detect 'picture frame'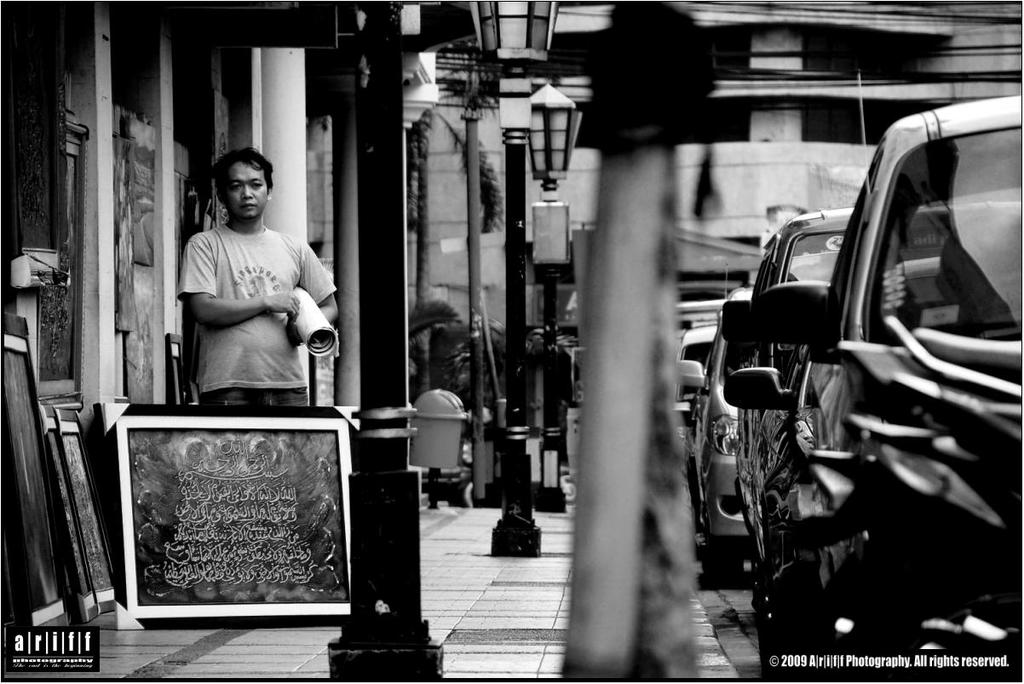
[104, 405, 357, 631]
